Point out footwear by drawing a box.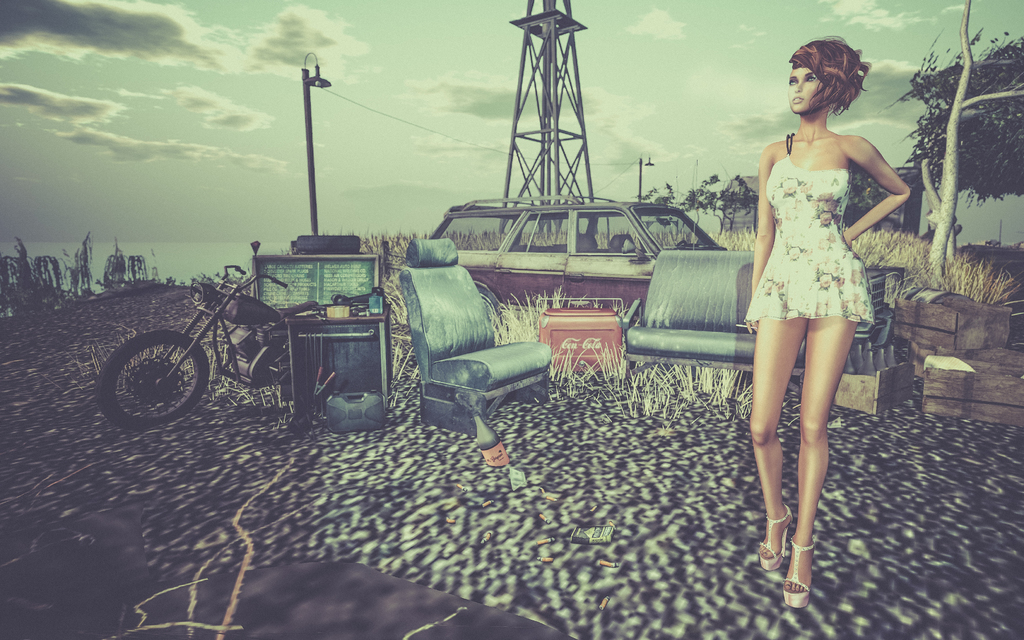
box(782, 531, 817, 611).
